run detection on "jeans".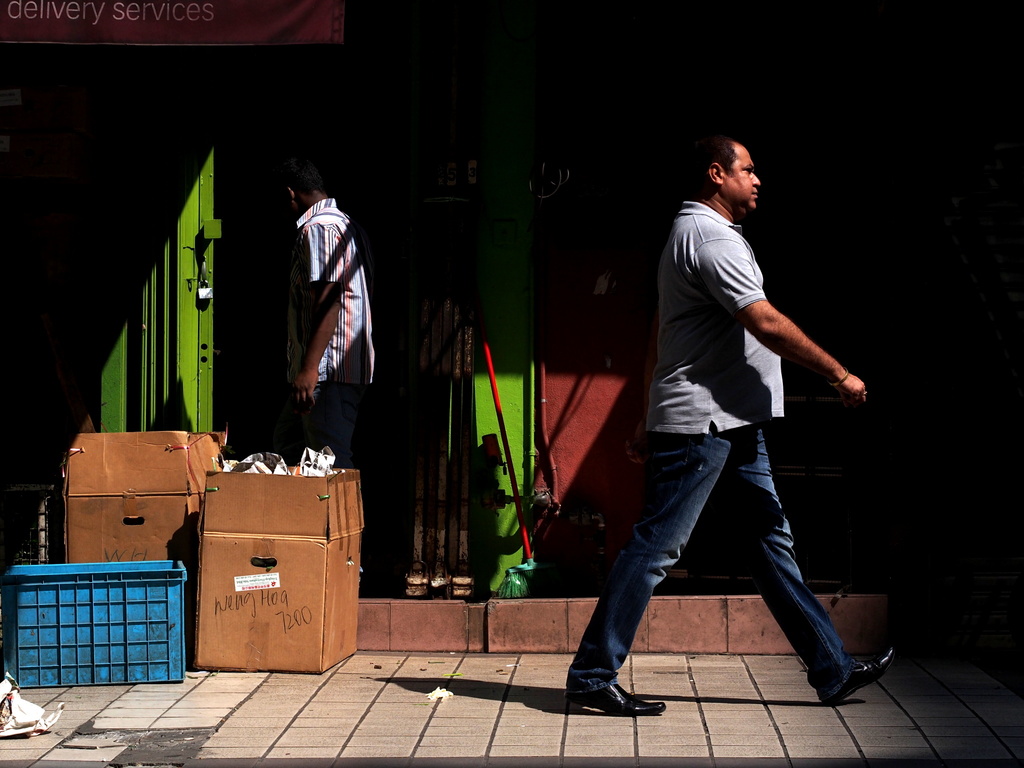
Result: <bbox>564, 424, 854, 695</bbox>.
